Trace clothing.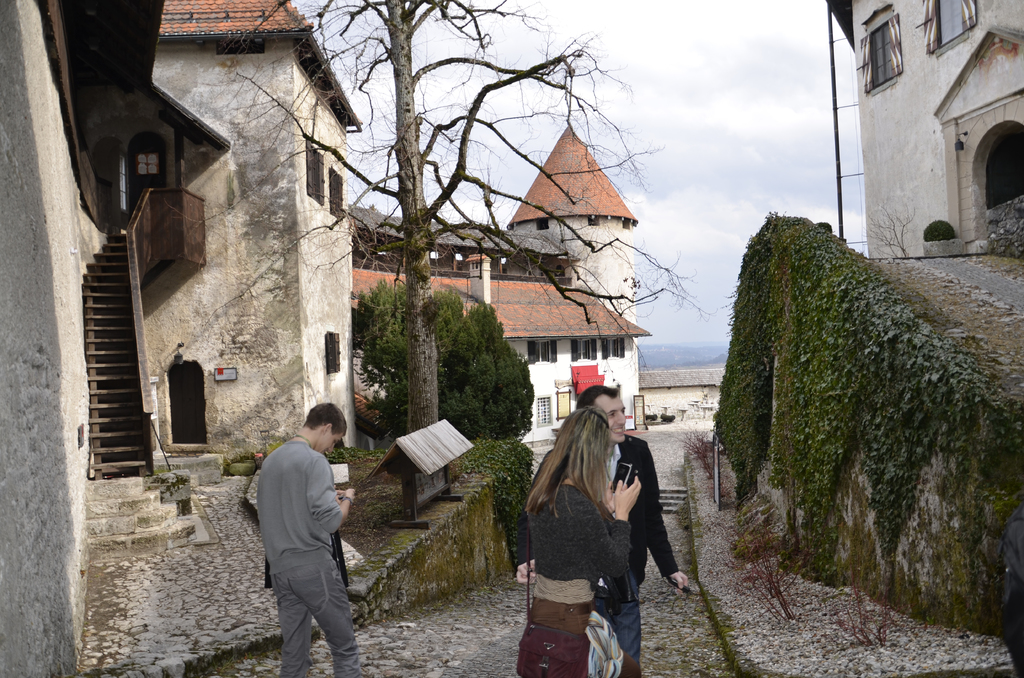
Traced to 513,475,631,674.
